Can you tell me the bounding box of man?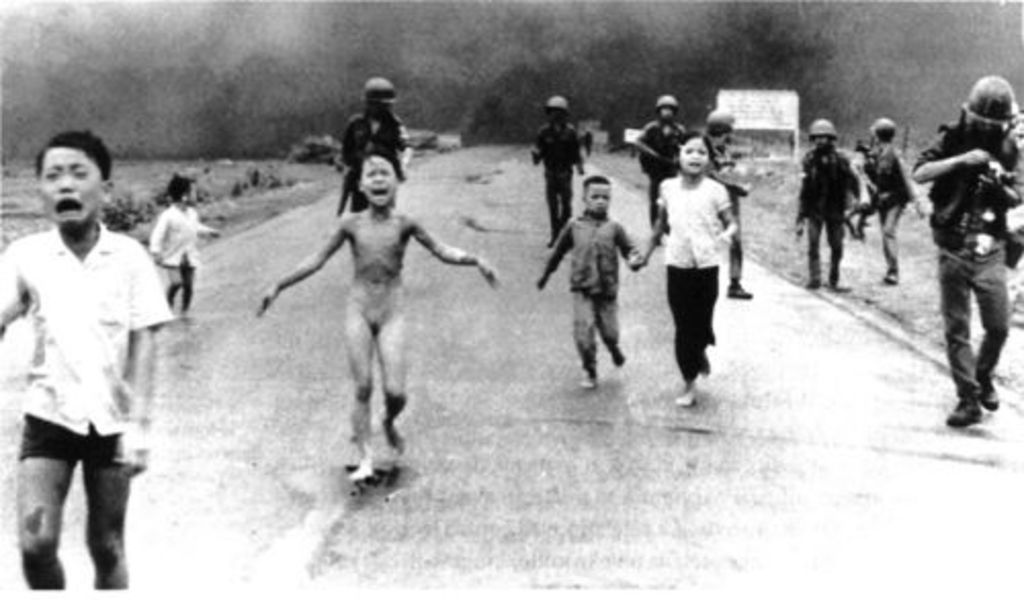
bbox=[864, 119, 913, 276].
